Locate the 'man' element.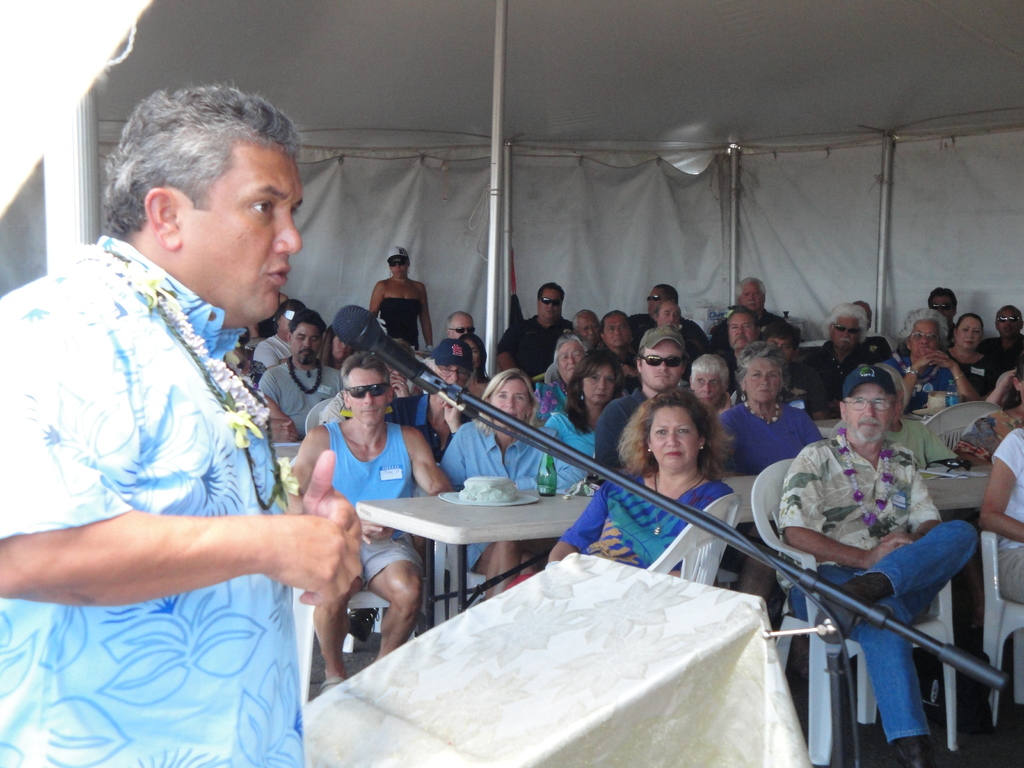
Element bbox: (left=571, top=312, right=602, bottom=340).
